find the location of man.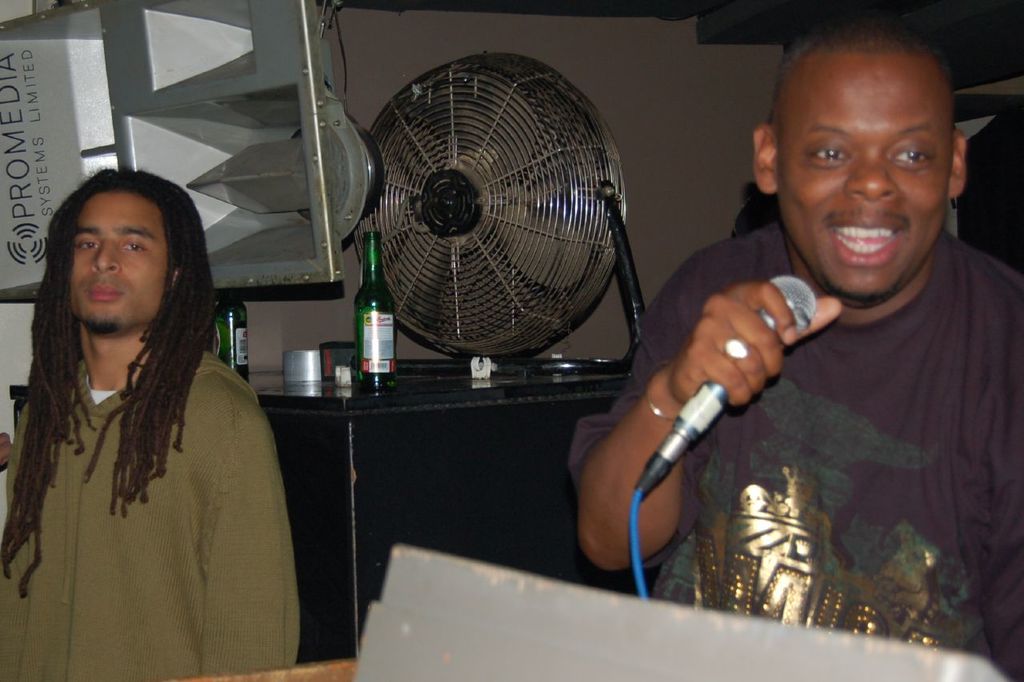
Location: <region>0, 166, 301, 681</region>.
